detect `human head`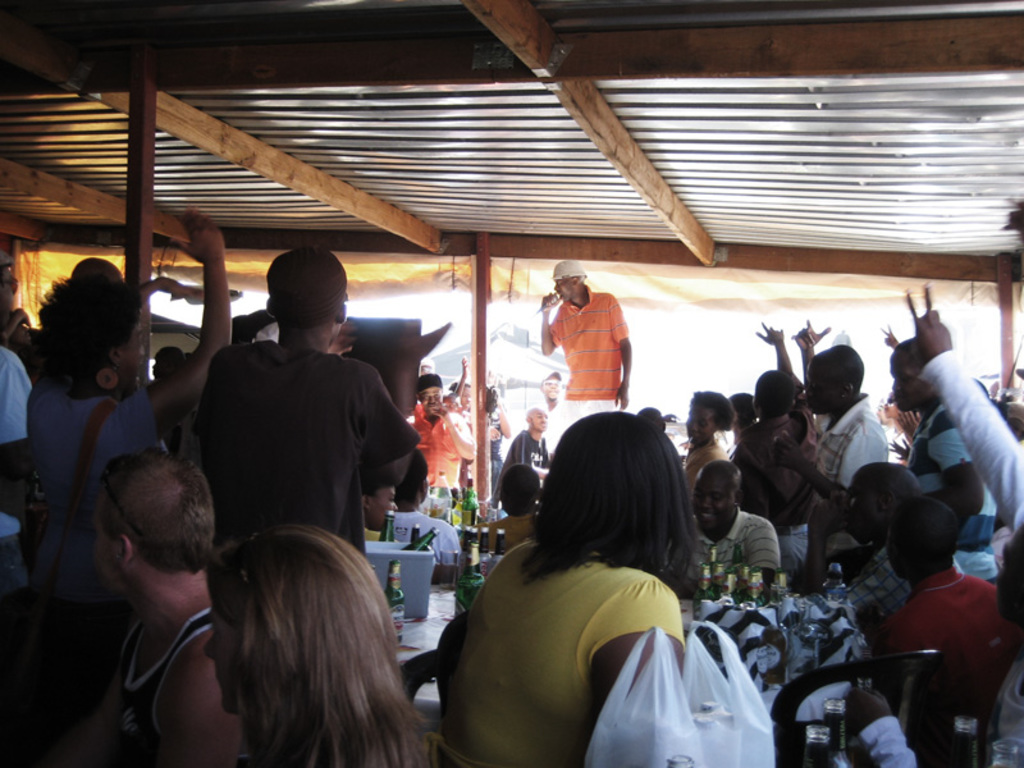
Rect(73, 451, 212, 616)
